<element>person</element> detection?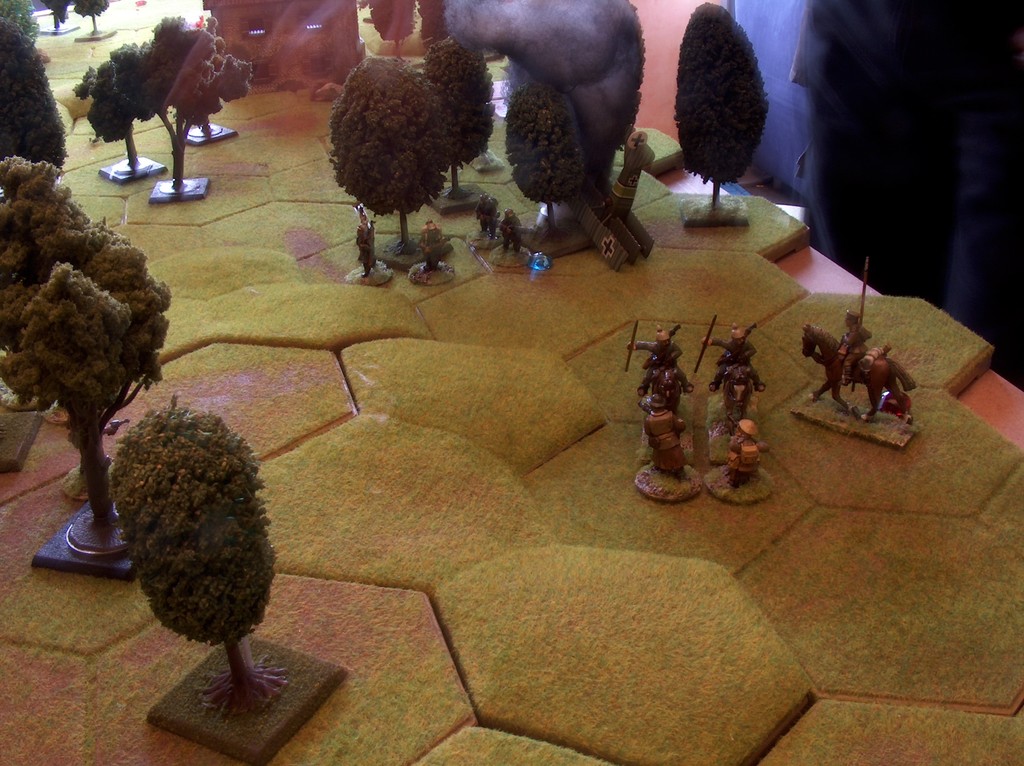
select_region(419, 219, 448, 275)
